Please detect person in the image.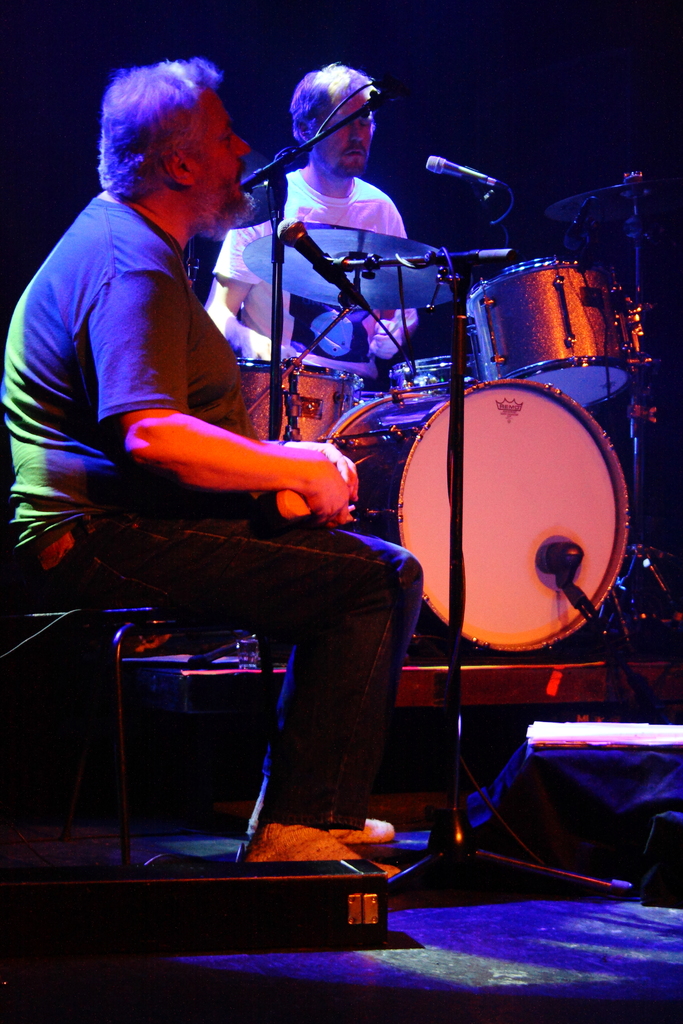
(x1=0, y1=60, x2=433, y2=880).
